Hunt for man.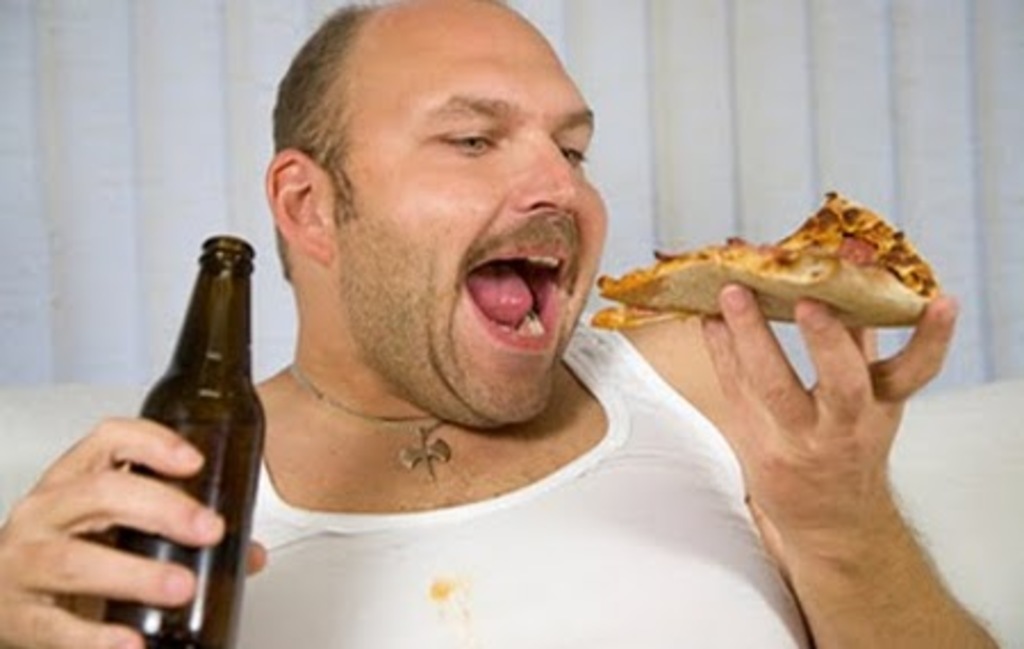
Hunted down at 164:55:947:626.
